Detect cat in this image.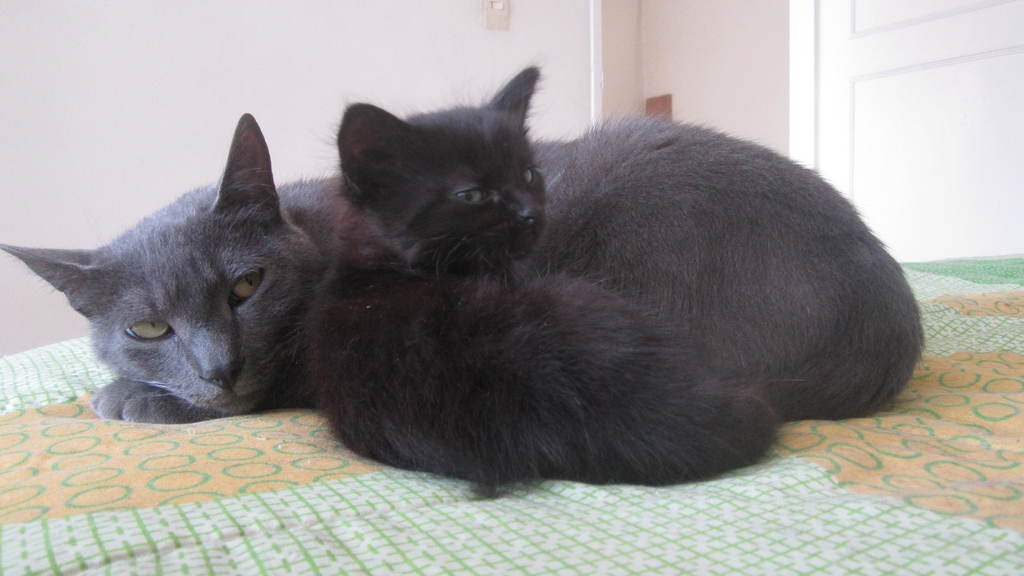
Detection: <box>305,60,781,490</box>.
